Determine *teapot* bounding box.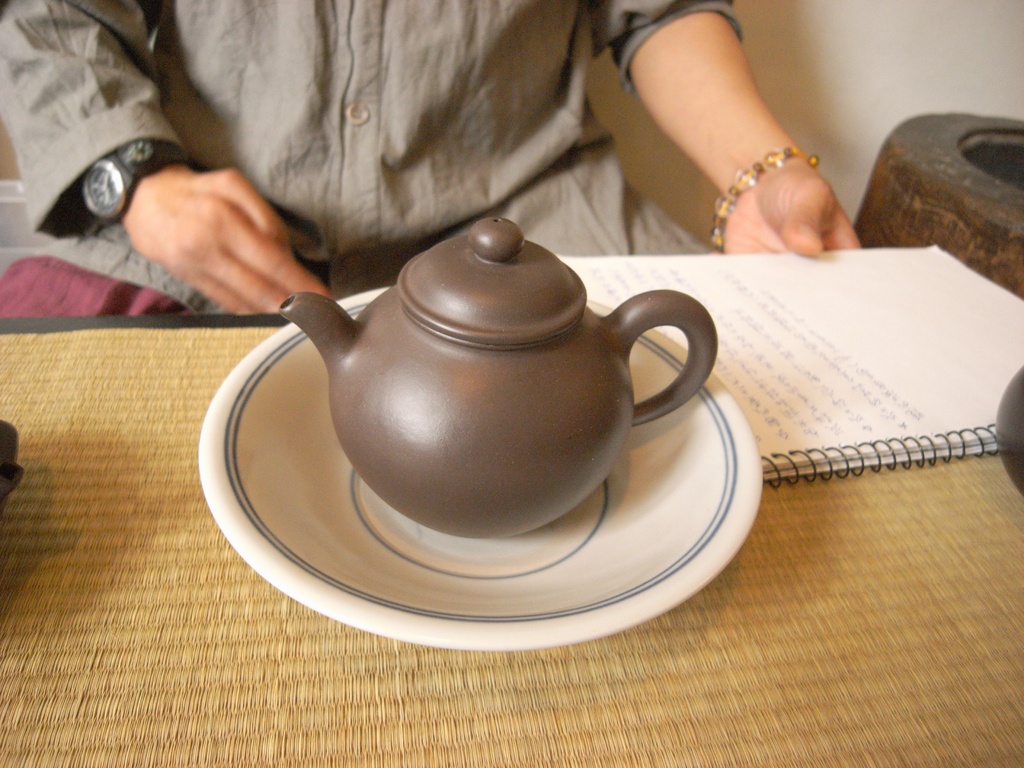
Determined: BBox(280, 219, 717, 539).
